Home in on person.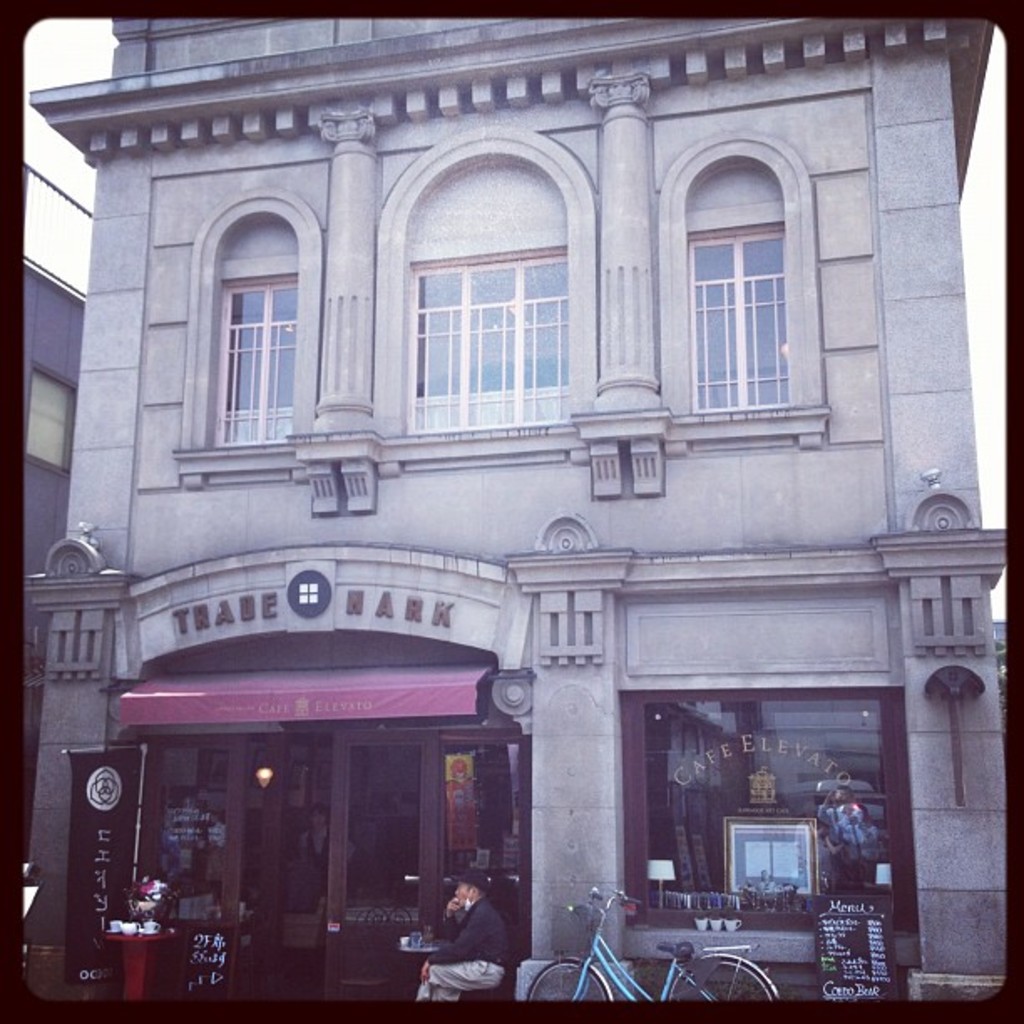
Homed in at left=412, top=868, right=525, bottom=1011.
